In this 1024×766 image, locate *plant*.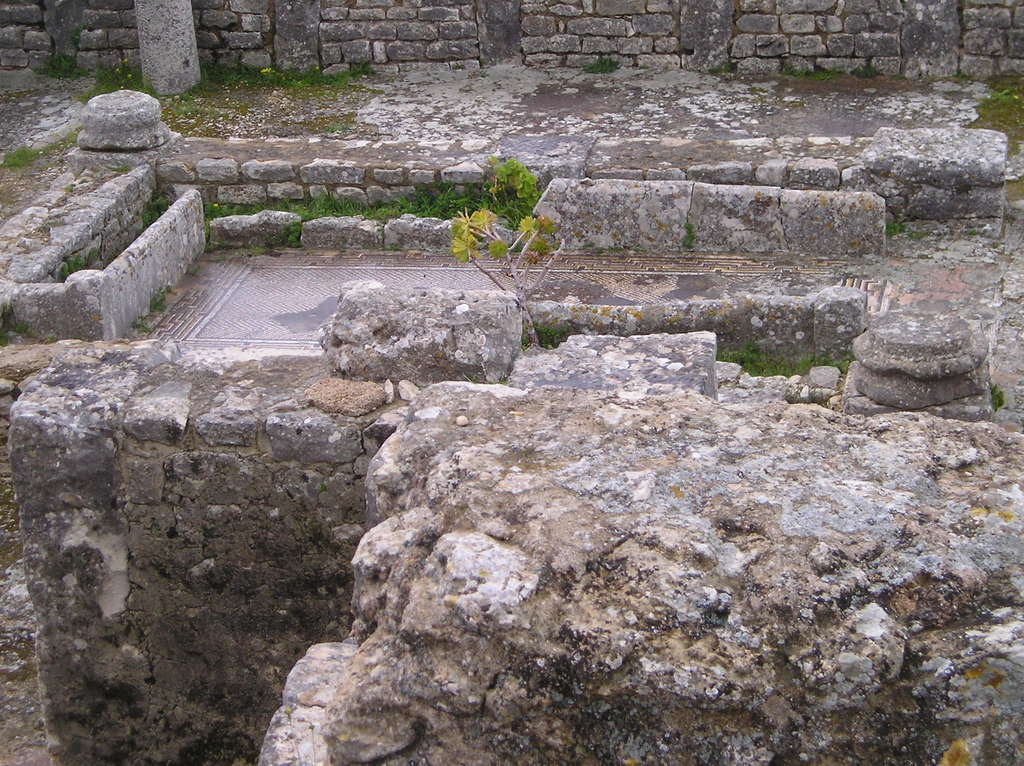
Bounding box: box(140, 190, 166, 222).
